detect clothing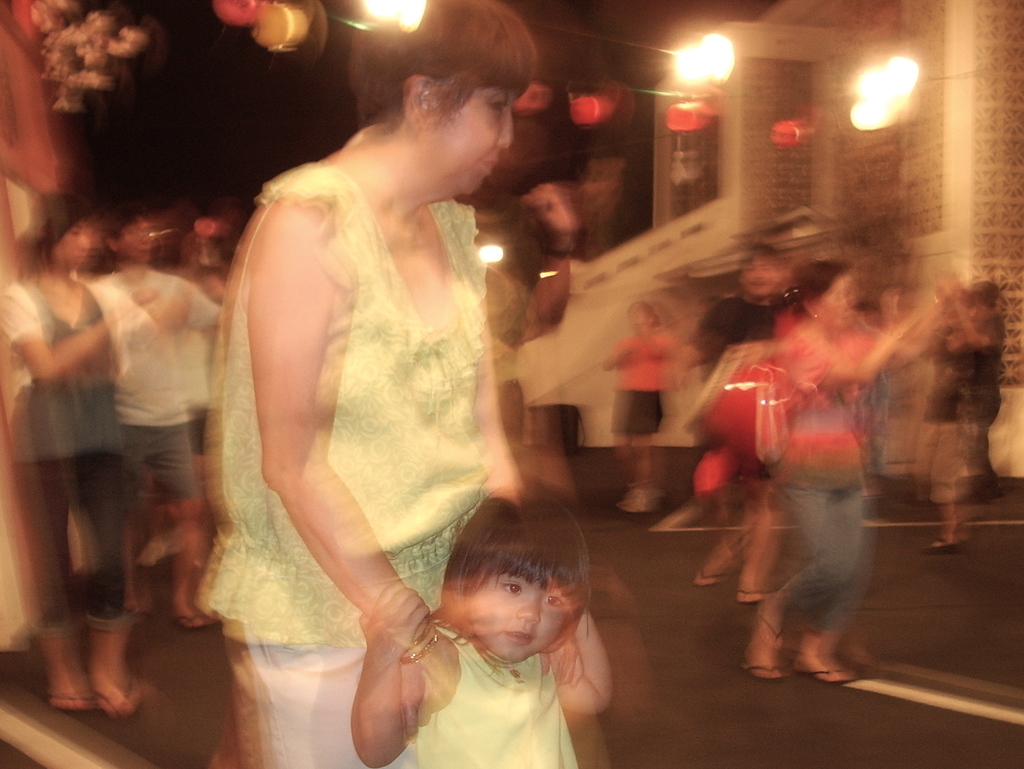
694/280/800/477
